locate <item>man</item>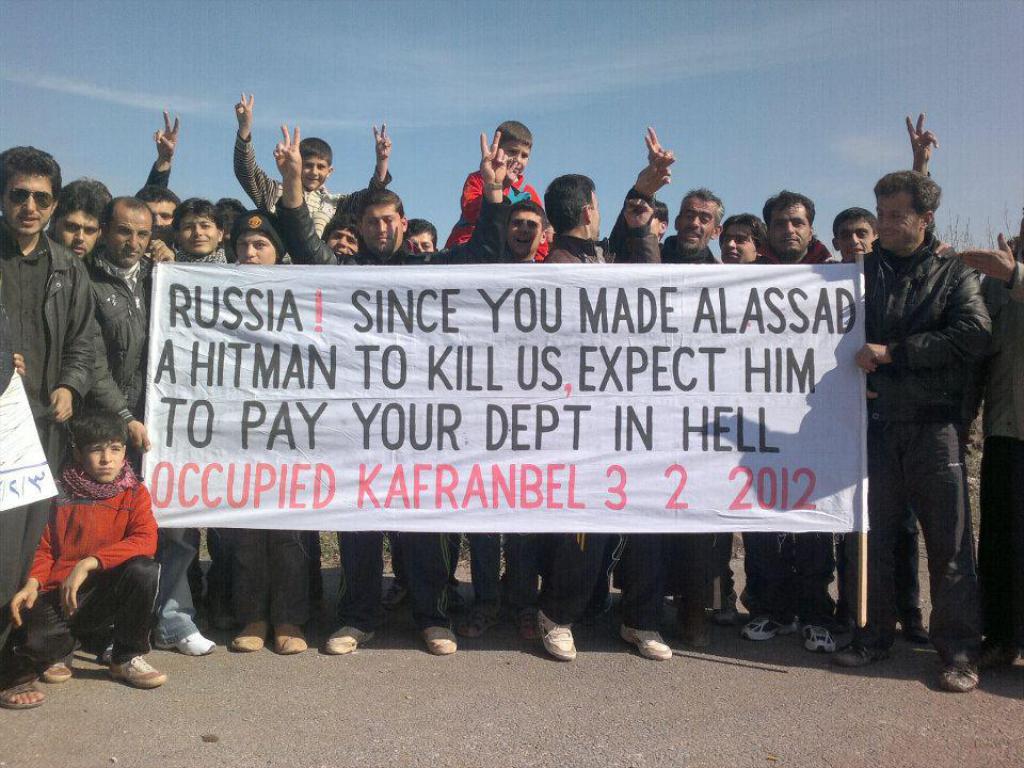
847, 145, 1006, 701
